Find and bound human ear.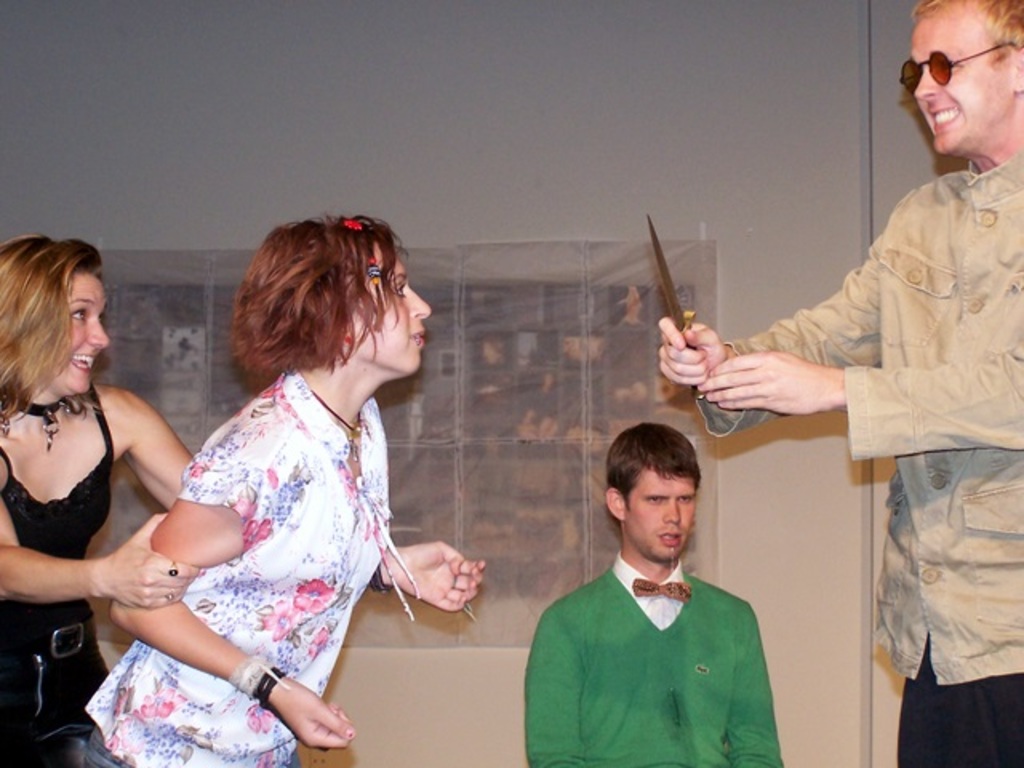
Bound: pyautogui.locateOnScreen(344, 323, 357, 341).
